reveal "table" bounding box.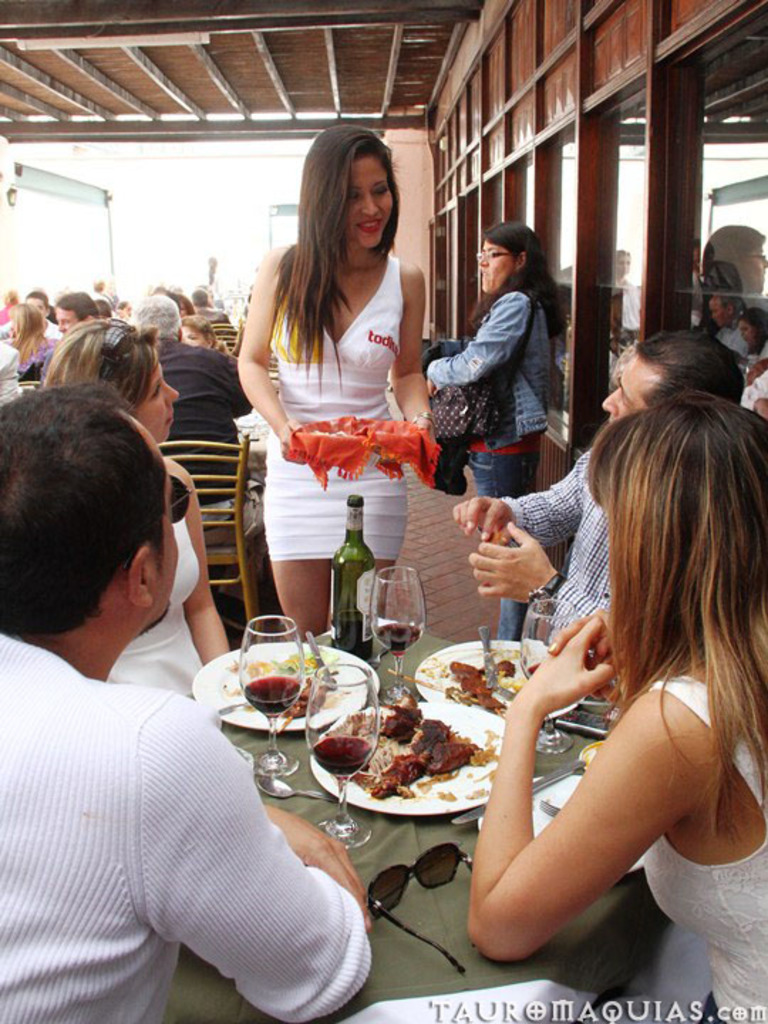
Revealed: region(152, 634, 644, 1023).
